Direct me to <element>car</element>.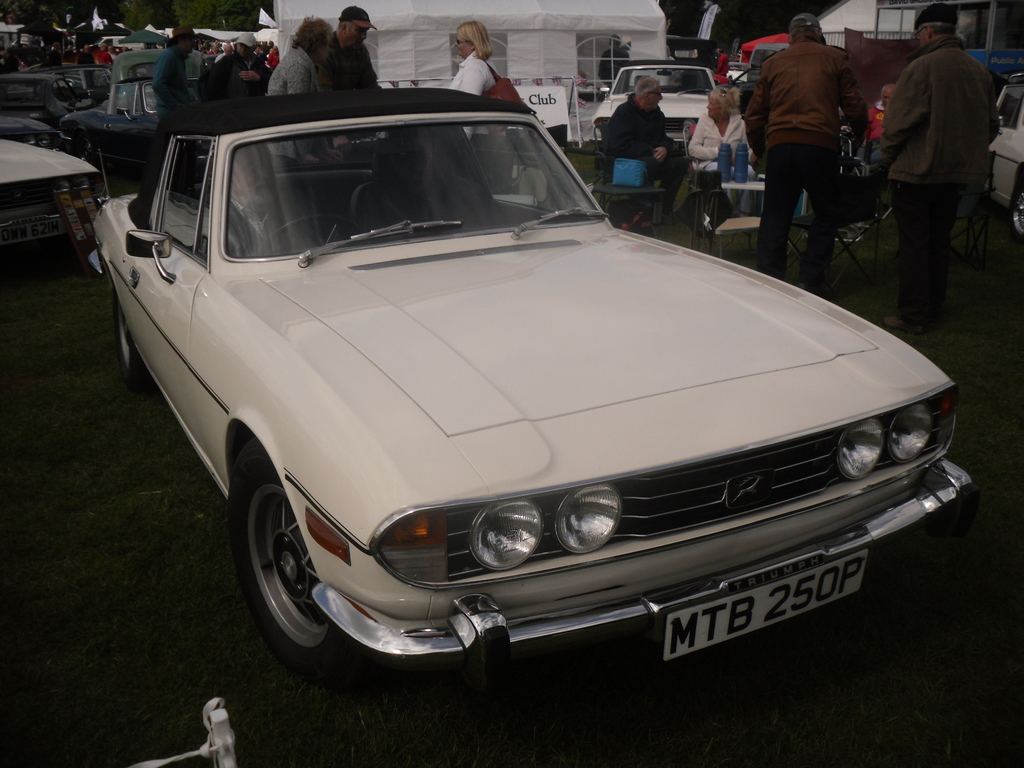
Direction: (left=586, top=56, right=723, bottom=172).
